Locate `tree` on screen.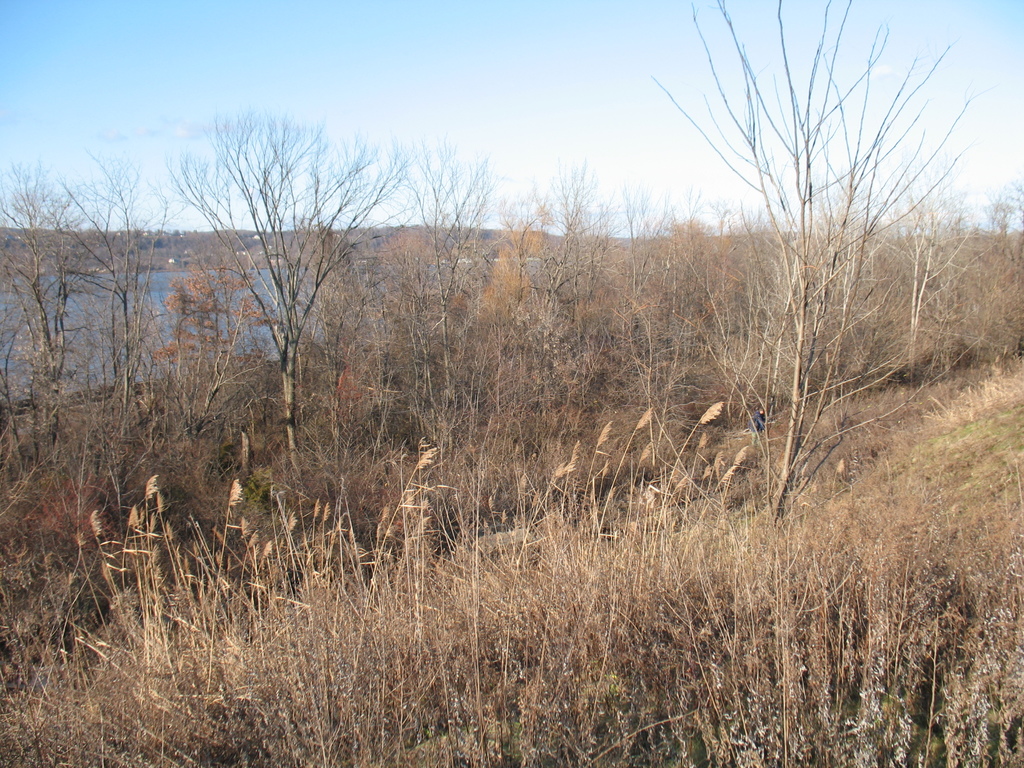
On screen at rect(49, 168, 170, 426).
